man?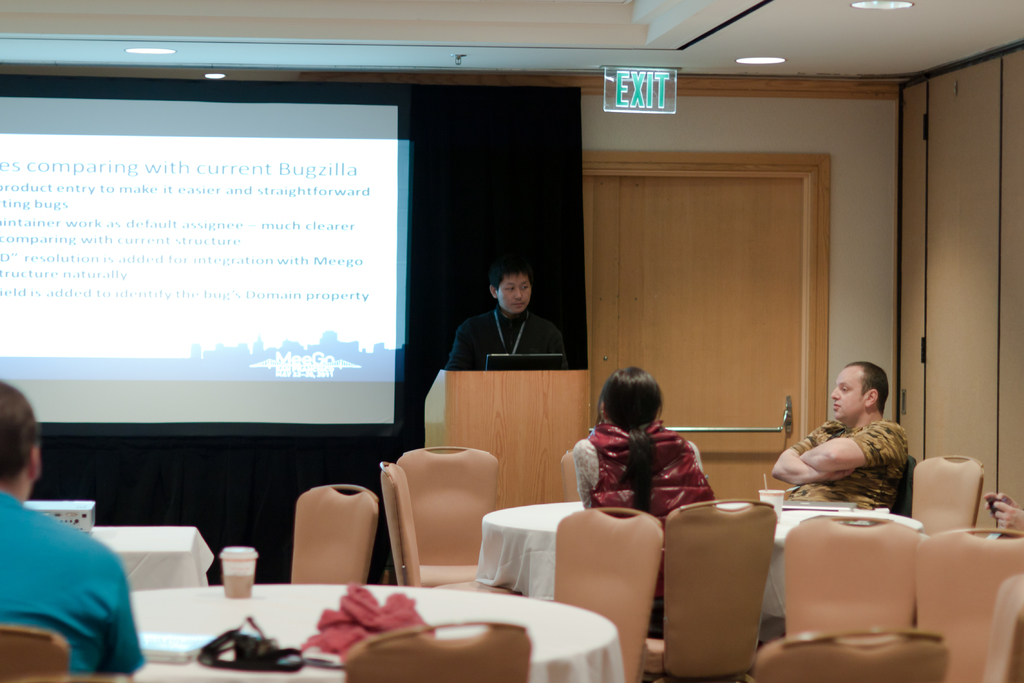
bbox=[445, 259, 568, 374]
